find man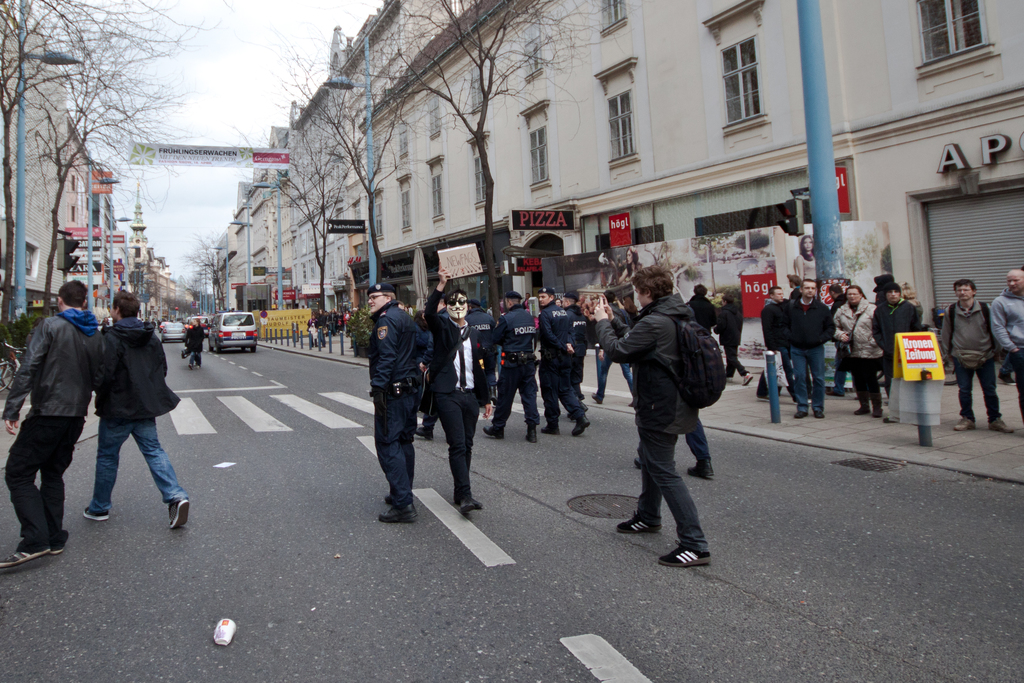
<box>868,279,925,407</box>
